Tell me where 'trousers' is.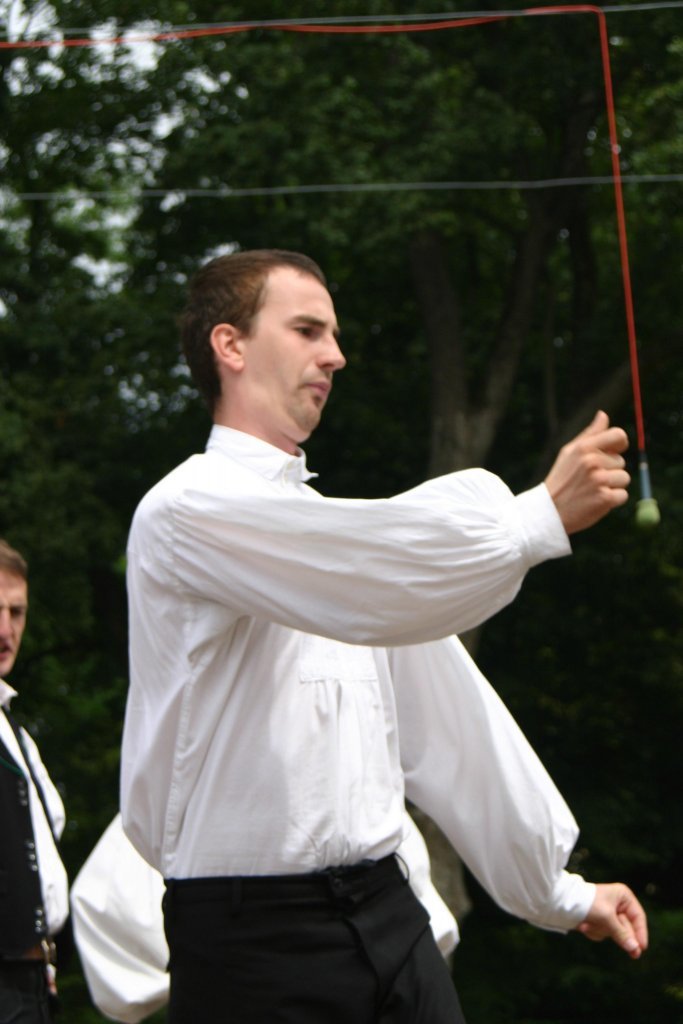
'trousers' is at [x1=150, y1=854, x2=455, y2=1023].
